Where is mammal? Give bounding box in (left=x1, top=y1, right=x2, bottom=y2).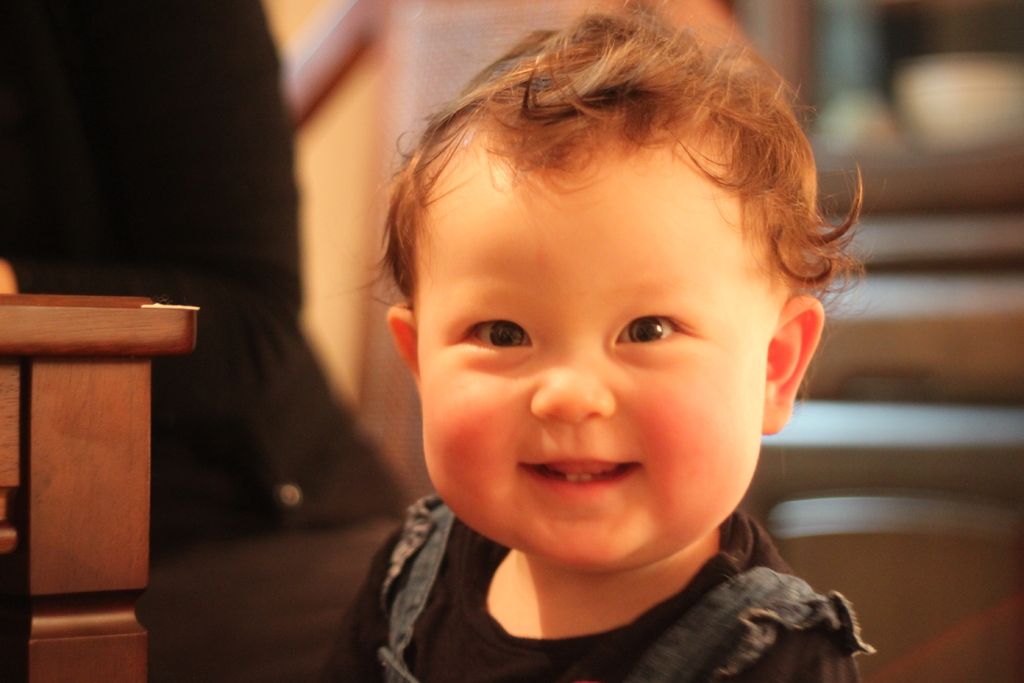
(left=294, top=0, right=897, bottom=682).
